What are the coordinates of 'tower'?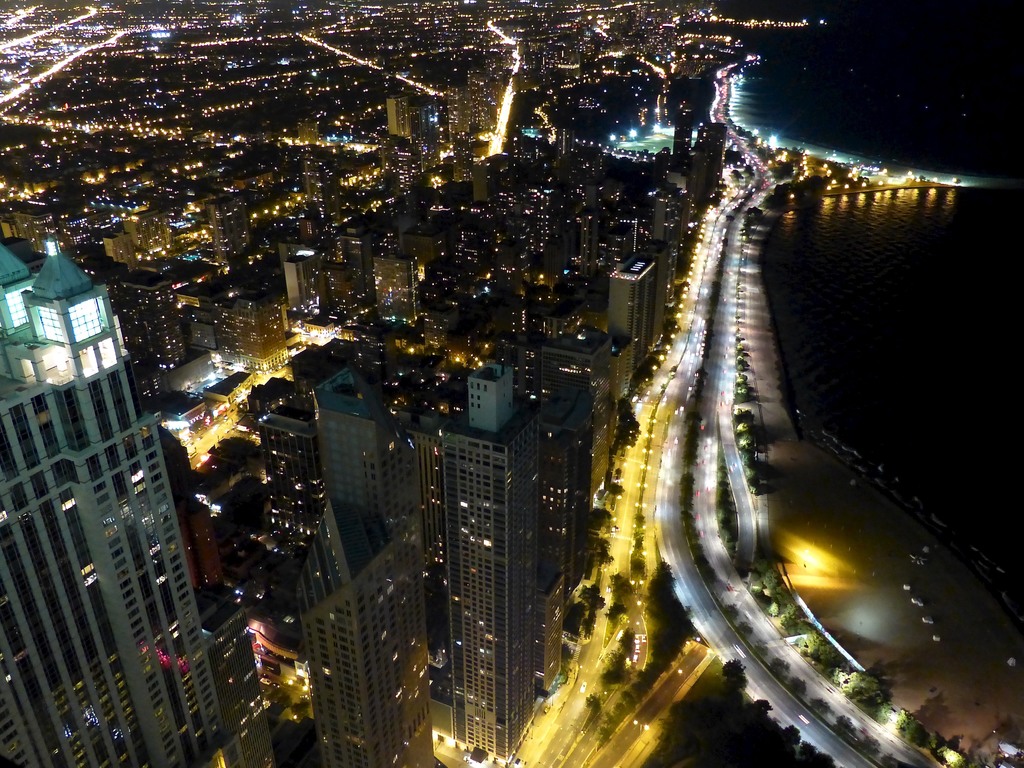
{"x1": 419, "y1": 360, "x2": 564, "y2": 767}.
